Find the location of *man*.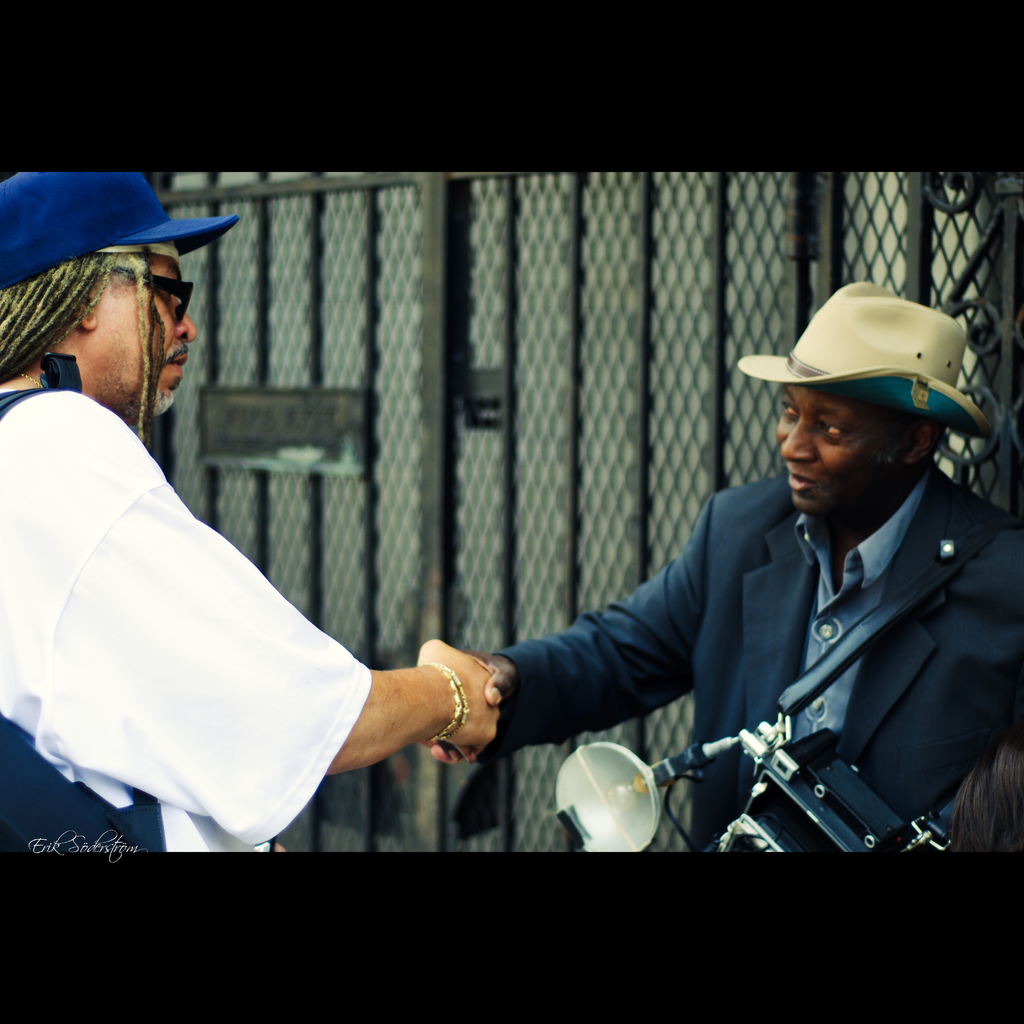
Location: 0, 174, 484, 867.
